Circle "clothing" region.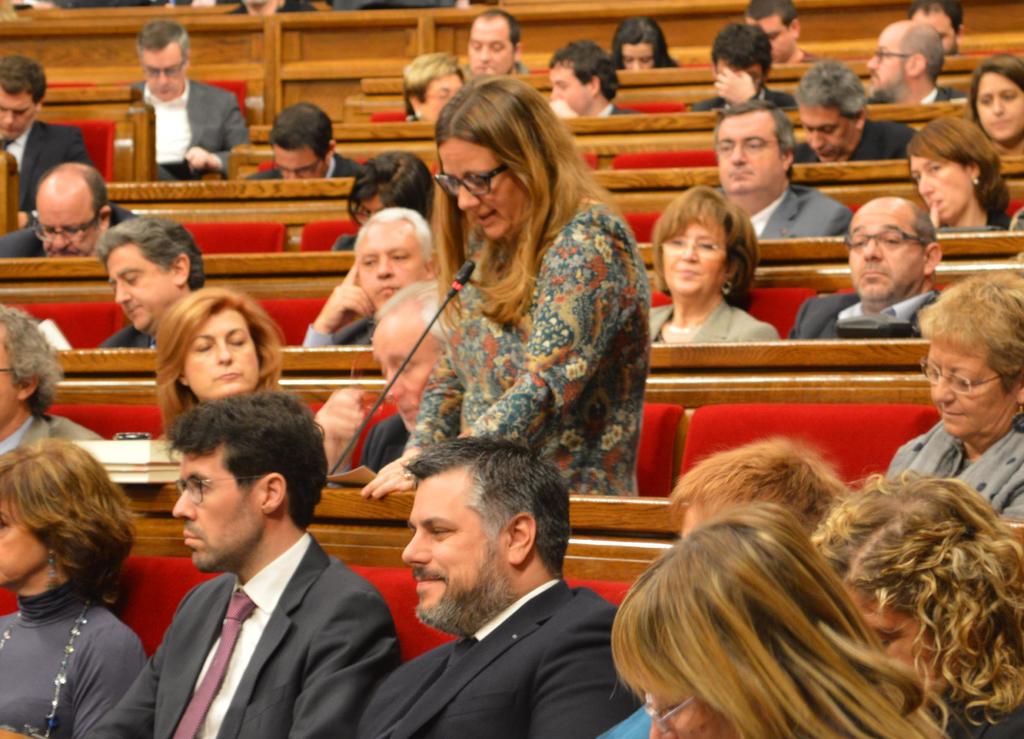
Region: left=0, top=116, right=88, bottom=204.
